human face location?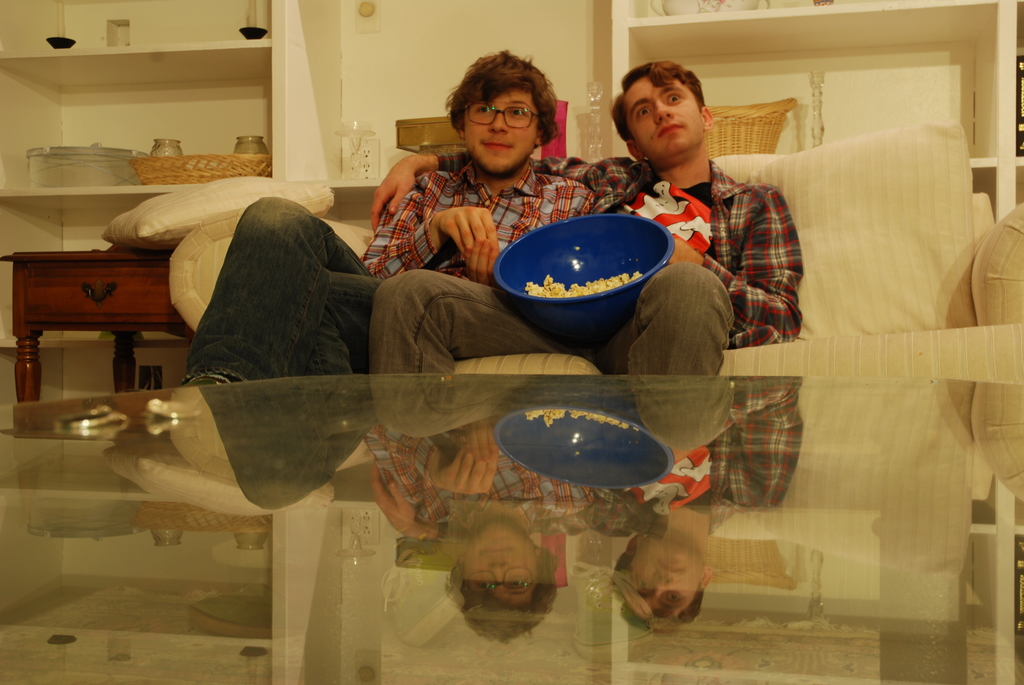
{"x1": 464, "y1": 91, "x2": 543, "y2": 176}
